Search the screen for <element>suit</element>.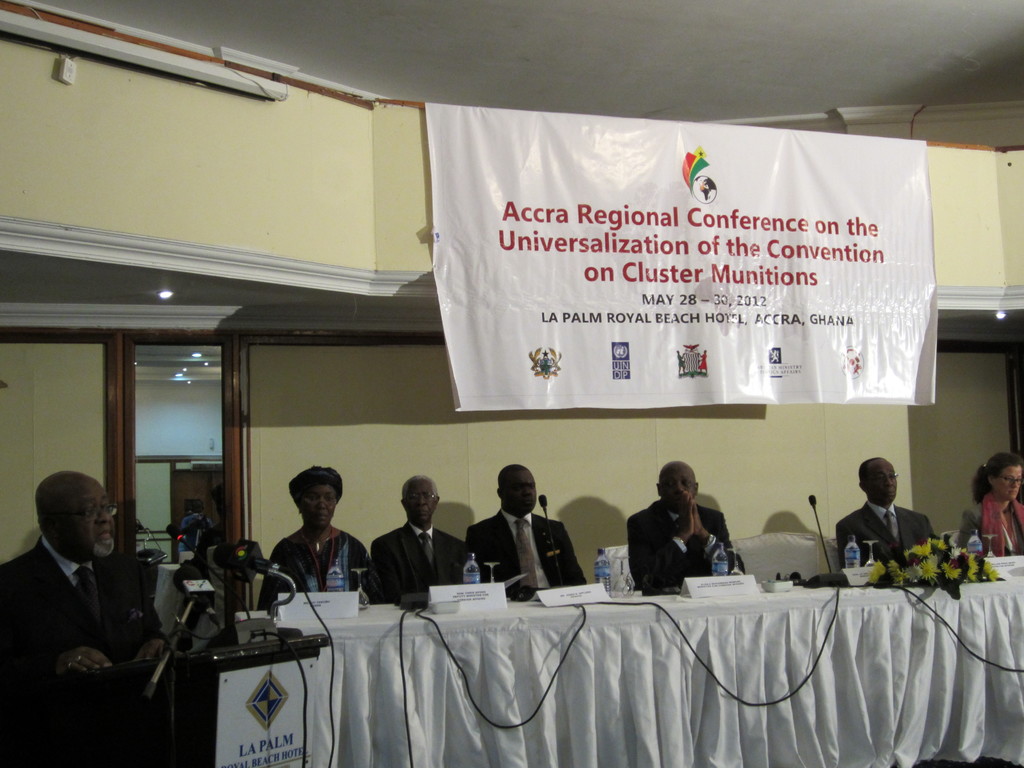
Found at rect(365, 503, 459, 616).
